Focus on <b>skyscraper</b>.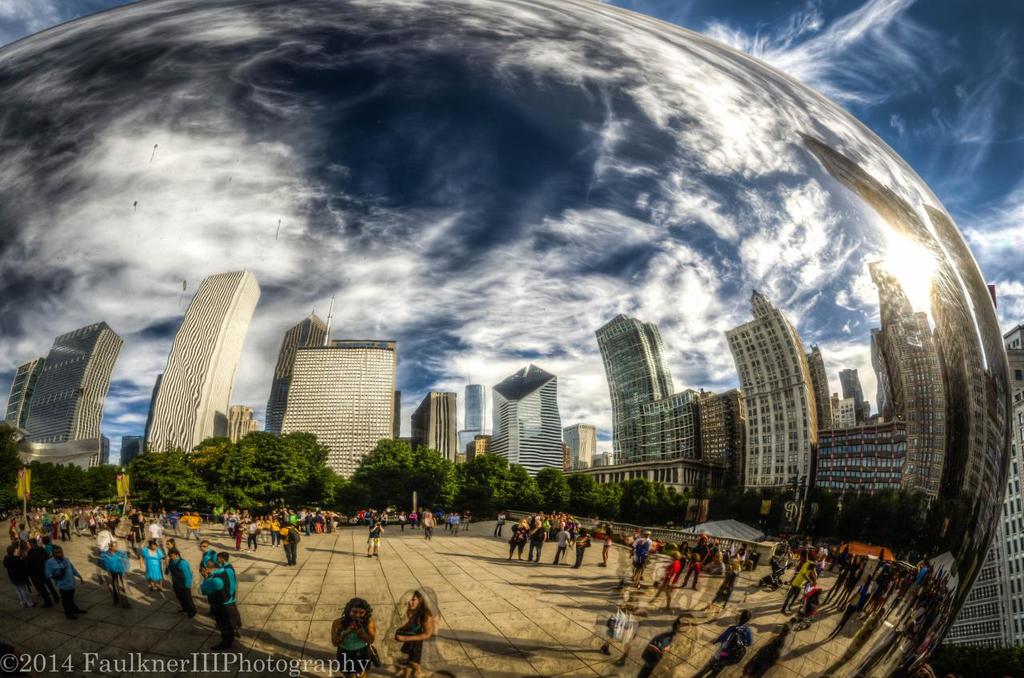
Focused at bbox=[485, 361, 564, 475].
